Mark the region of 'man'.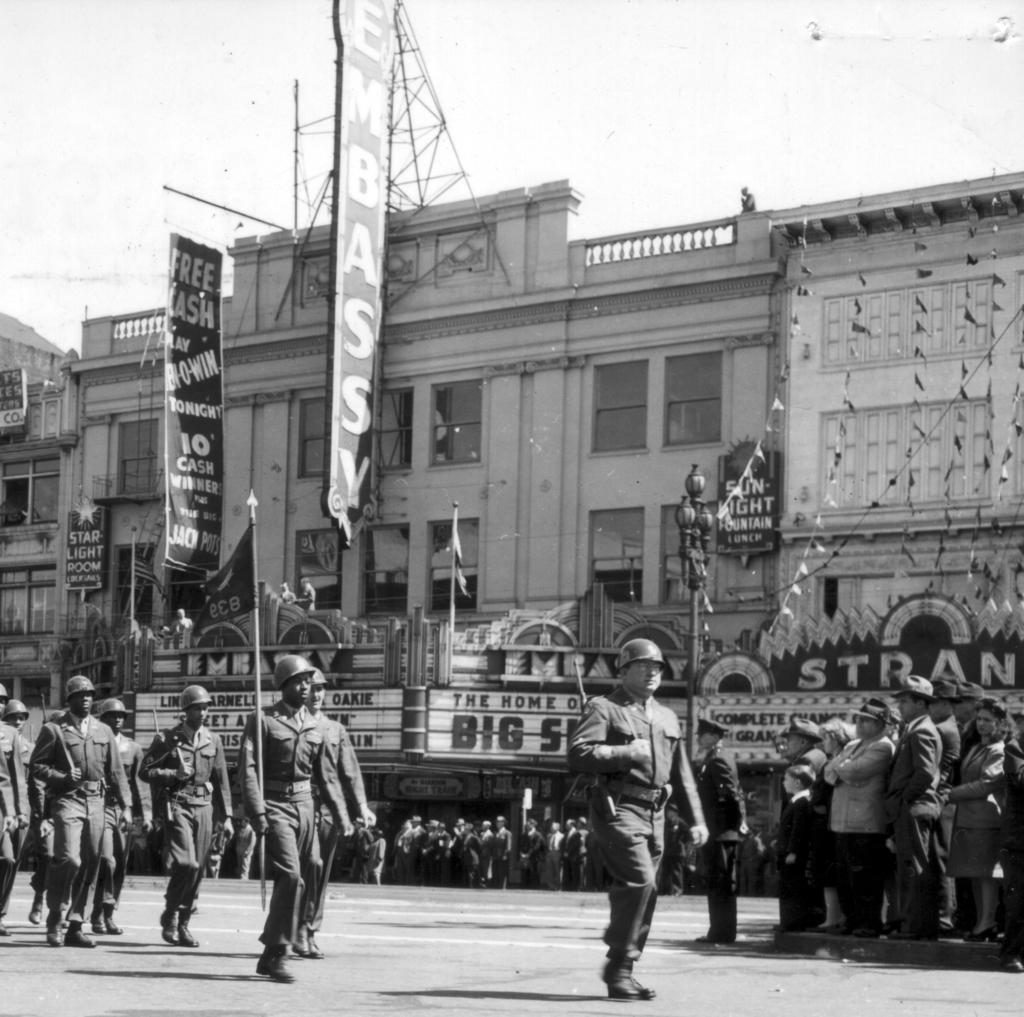
Region: {"left": 690, "top": 715, "right": 749, "bottom": 942}.
